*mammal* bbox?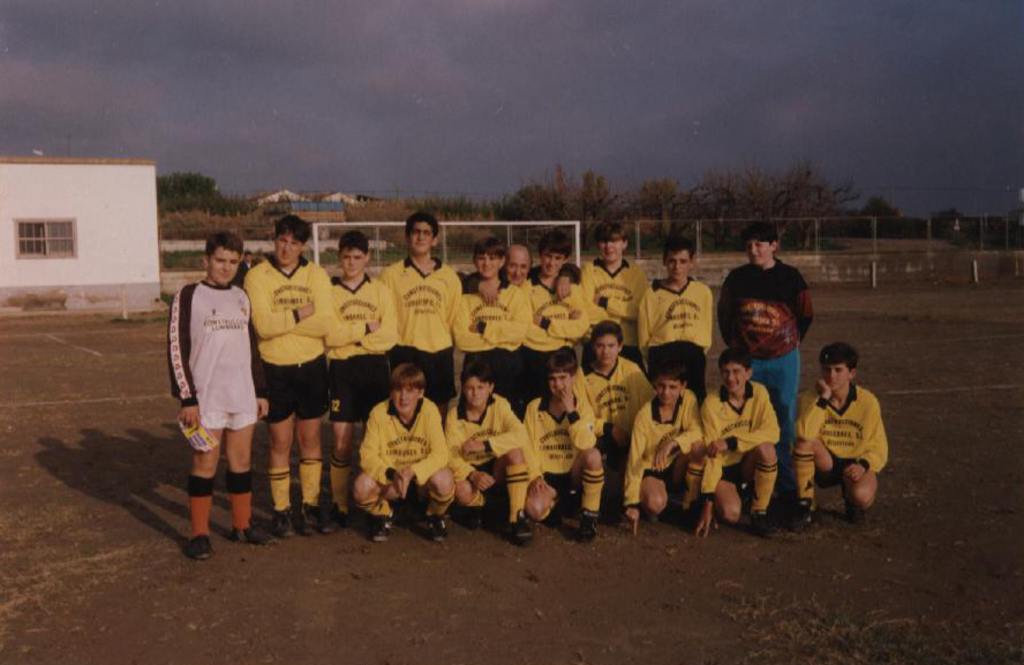
bbox=[321, 228, 401, 530]
